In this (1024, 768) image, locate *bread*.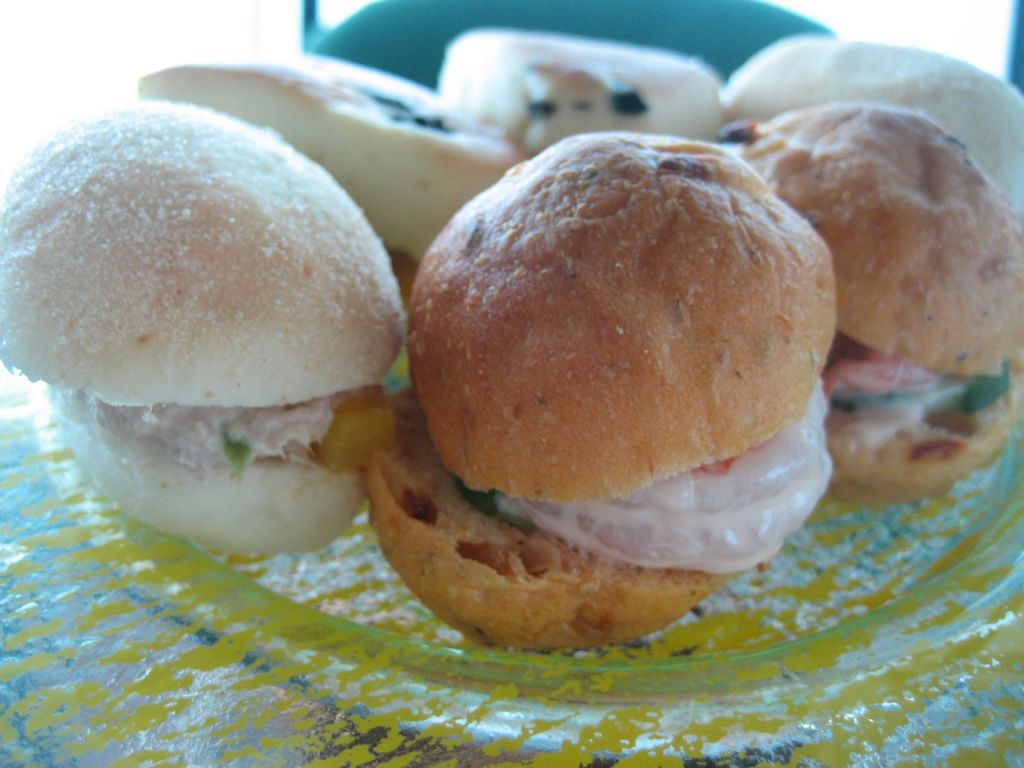
Bounding box: 710,30,1023,209.
